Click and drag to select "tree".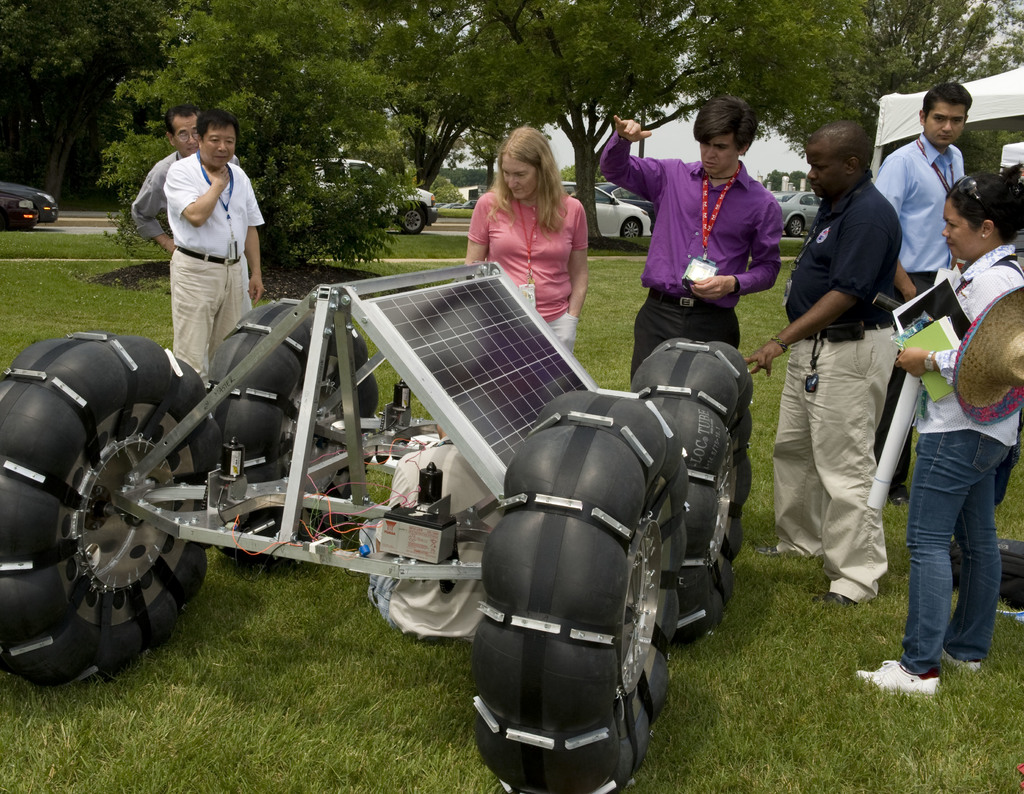
Selection: {"left": 561, "top": 161, "right": 614, "bottom": 188}.
